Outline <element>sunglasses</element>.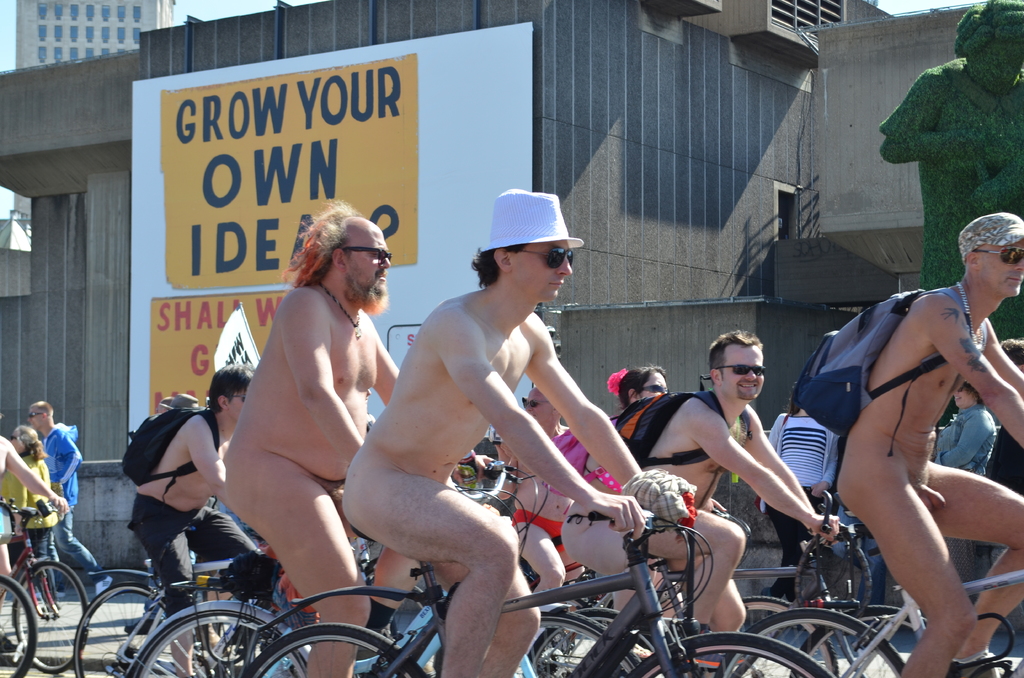
Outline: BBox(972, 248, 1023, 268).
